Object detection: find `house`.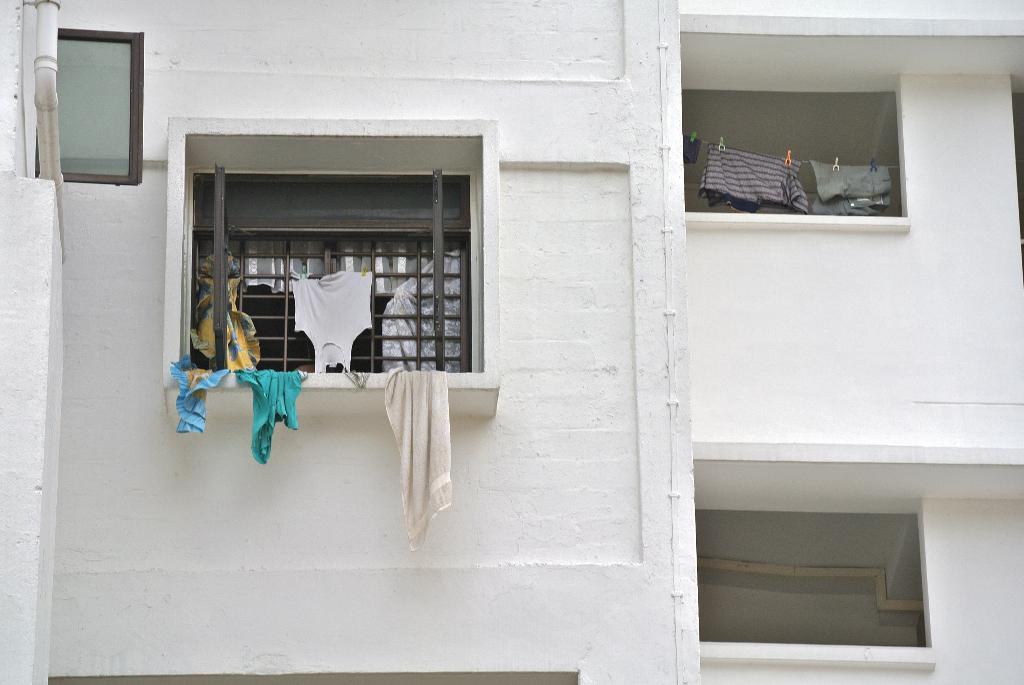
(x1=678, y1=0, x2=1023, y2=684).
